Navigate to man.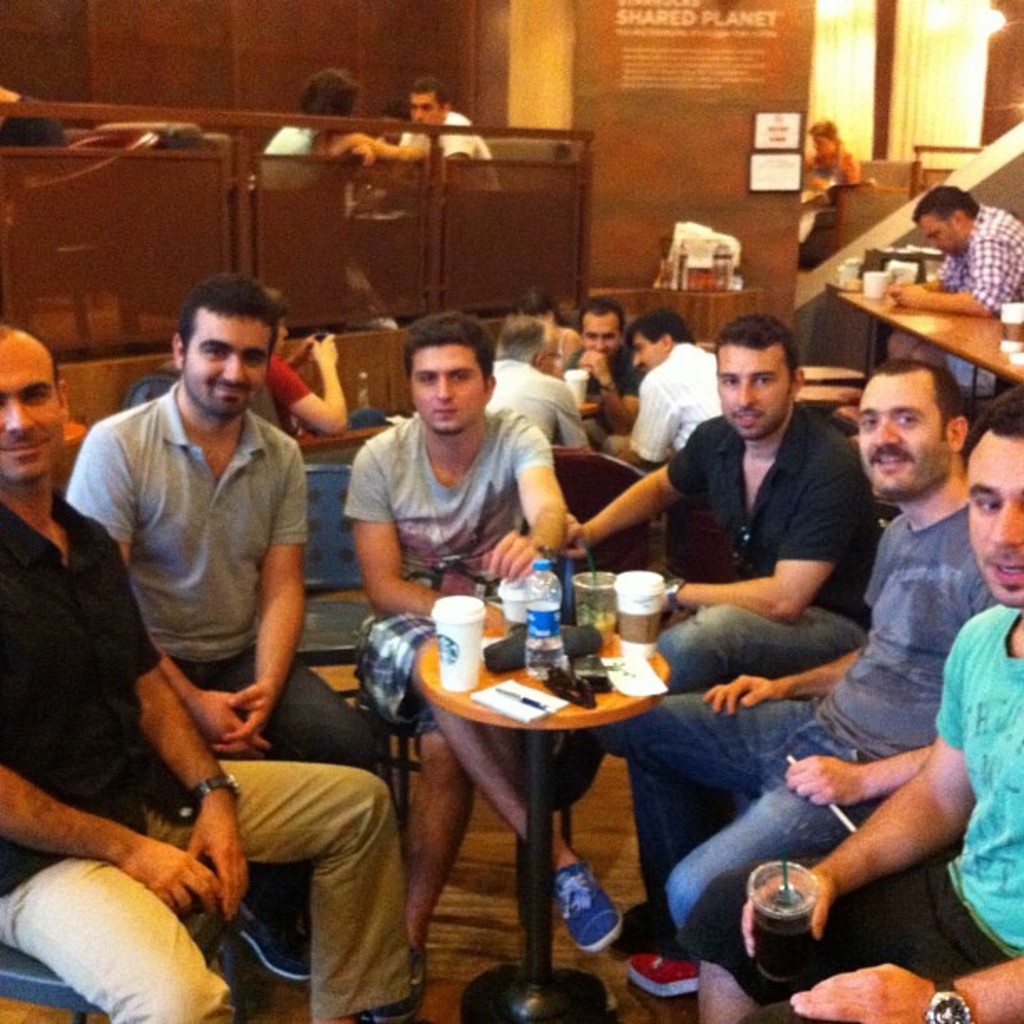
Navigation target: <box>679,385,1022,1022</box>.
